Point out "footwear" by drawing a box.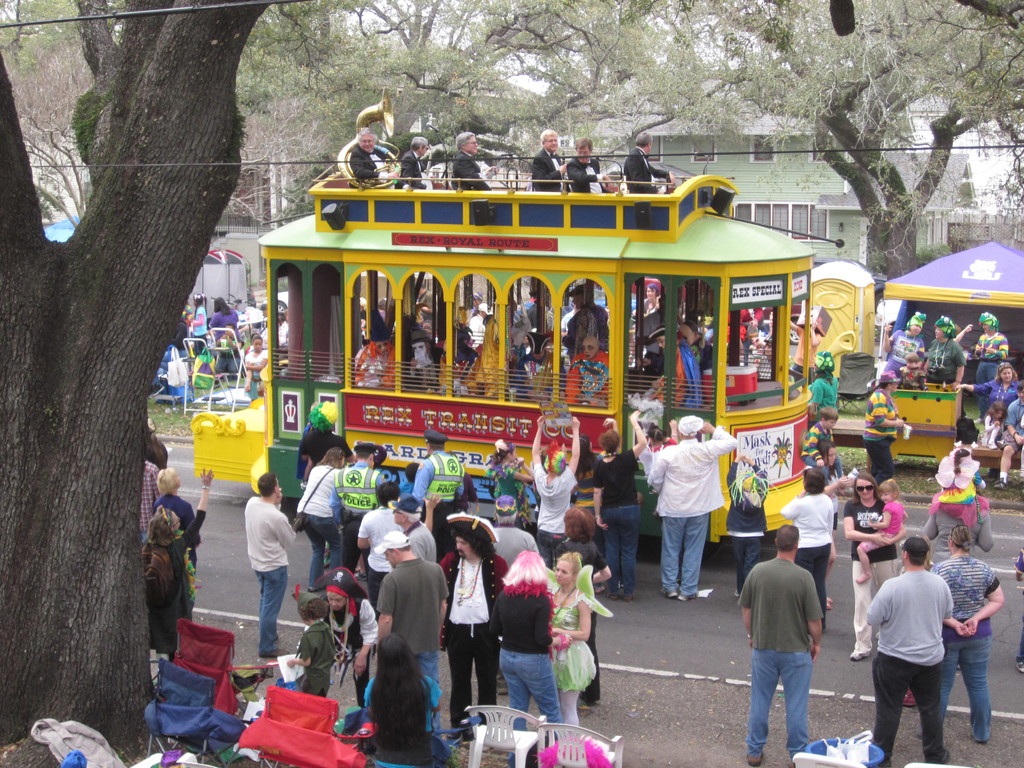
(660,588,676,602).
